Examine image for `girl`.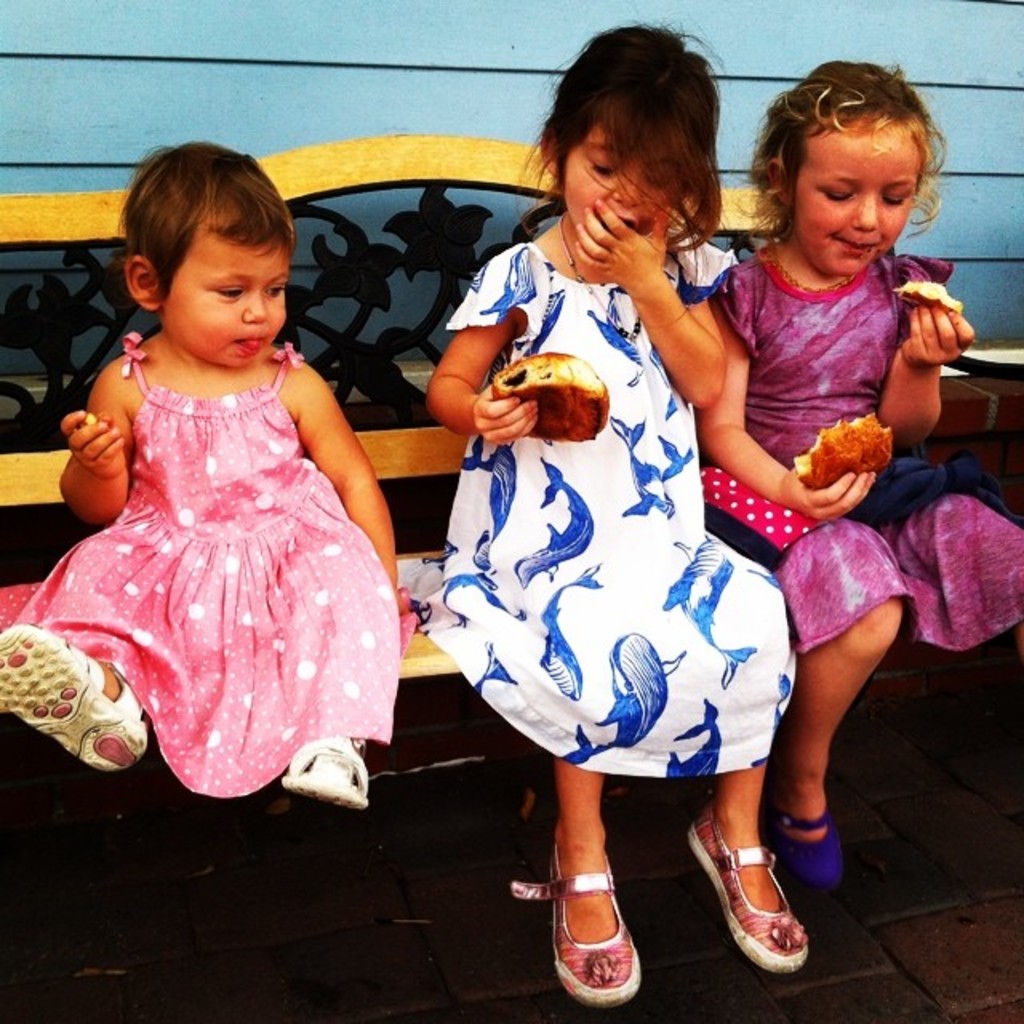
Examination result: bbox(406, 26, 811, 995).
